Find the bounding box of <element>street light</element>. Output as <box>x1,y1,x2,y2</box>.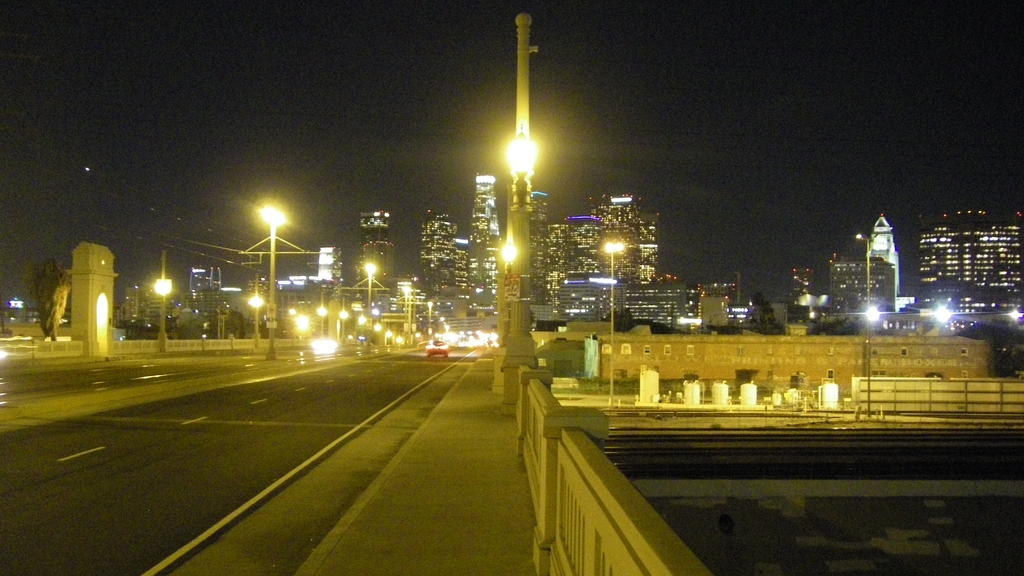
<box>600,239,627,403</box>.
